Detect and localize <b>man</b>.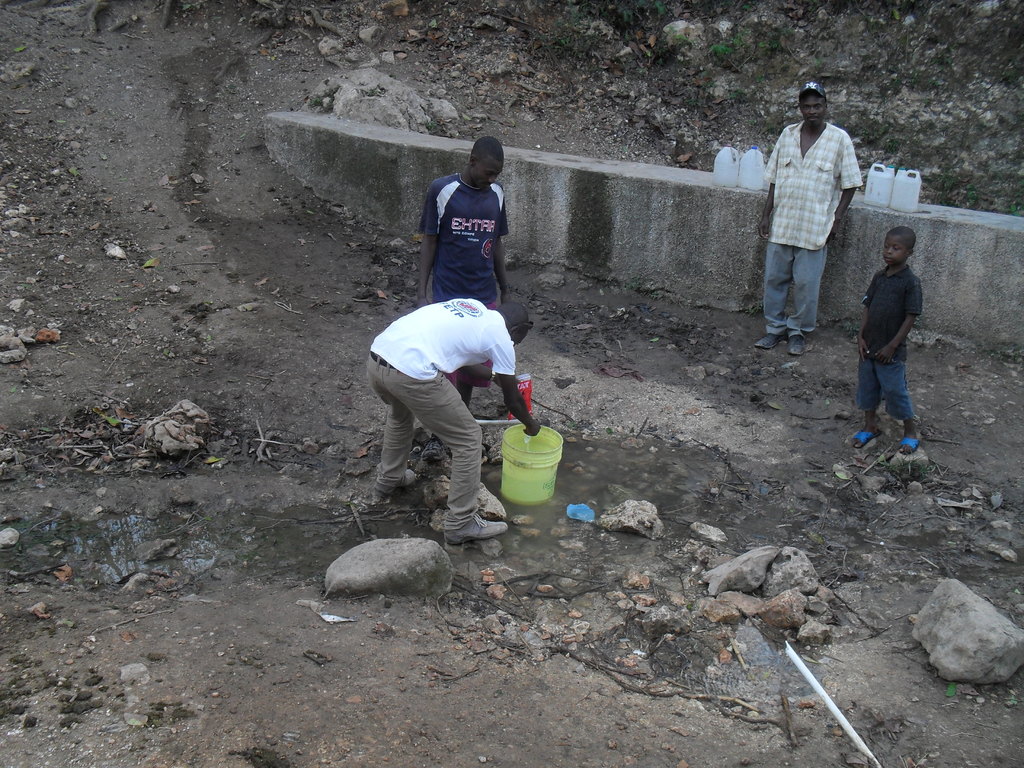
Localized at 360:291:538:545.
